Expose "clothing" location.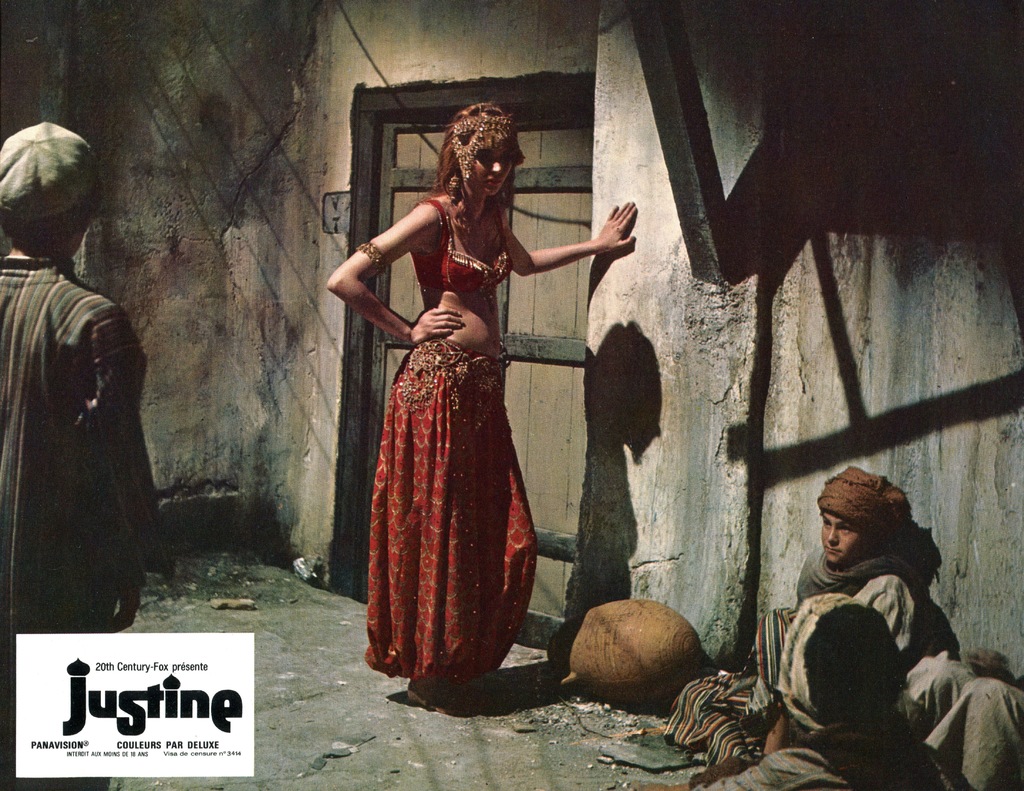
Exposed at x1=893, y1=660, x2=1023, y2=790.
